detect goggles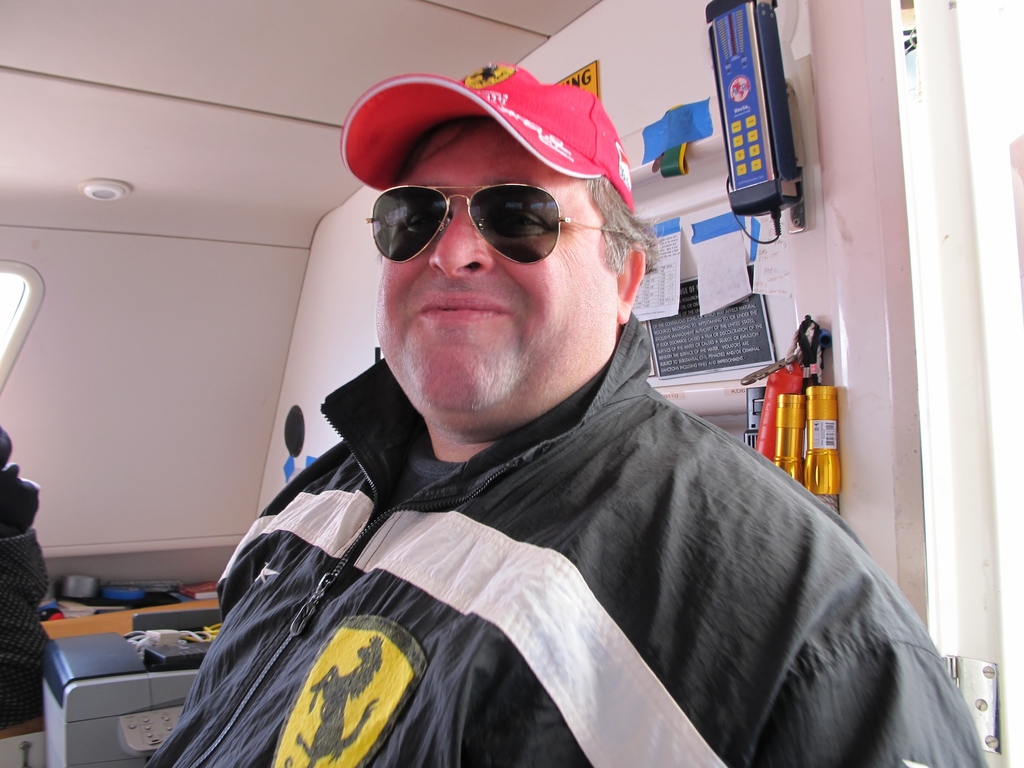
bbox=[349, 161, 604, 257]
